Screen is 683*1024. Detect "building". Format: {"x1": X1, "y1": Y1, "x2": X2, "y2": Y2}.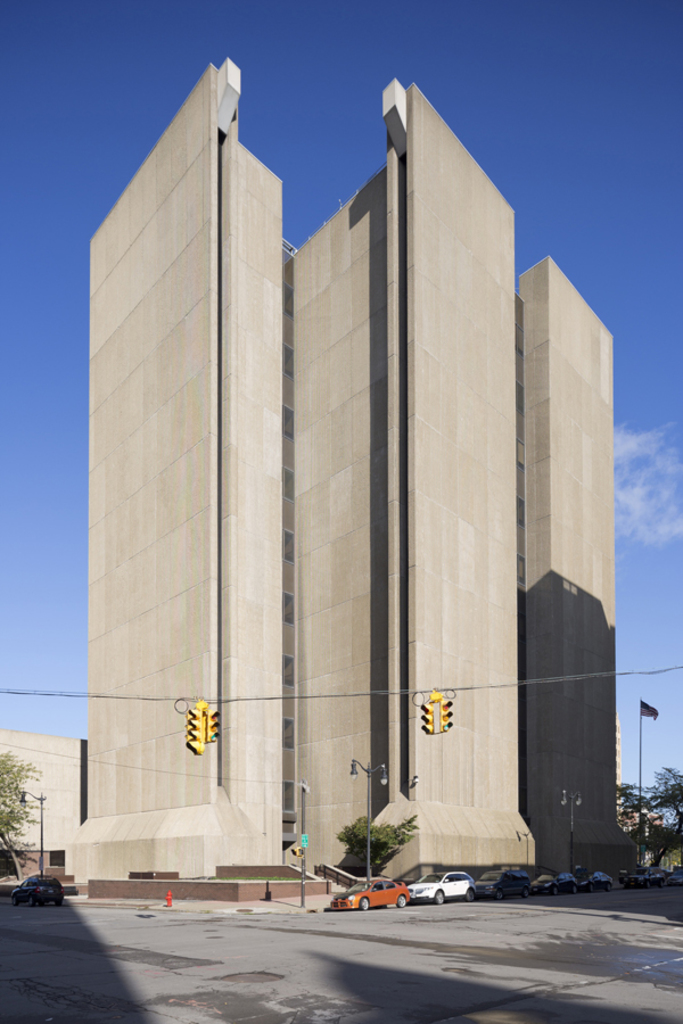
{"x1": 67, "y1": 50, "x2": 648, "y2": 881}.
